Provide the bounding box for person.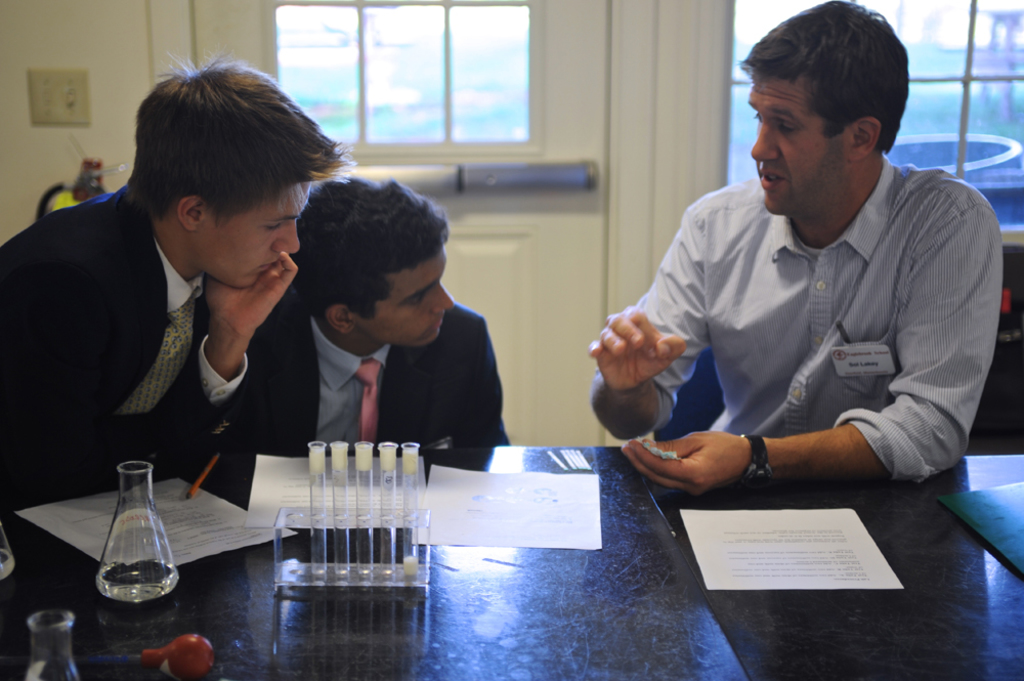
[left=0, top=48, right=360, bottom=508].
